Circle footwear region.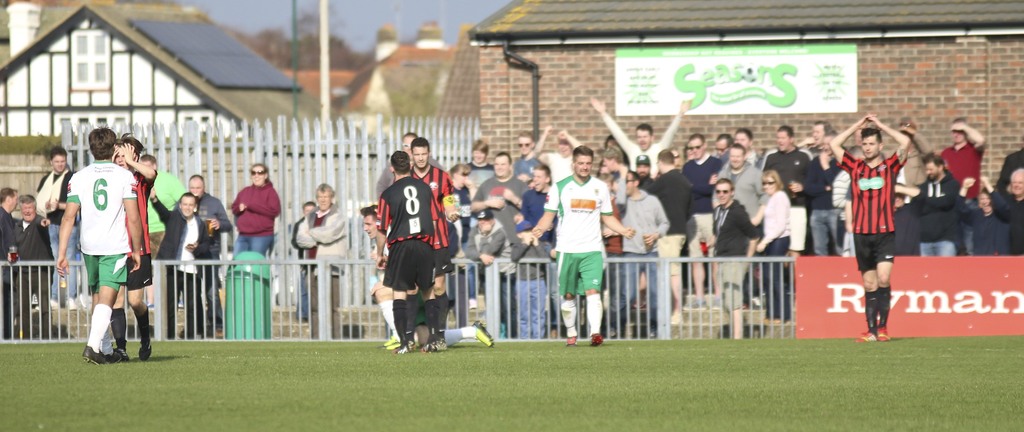
Region: {"left": 417, "top": 342, "right": 429, "bottom": 354}.
